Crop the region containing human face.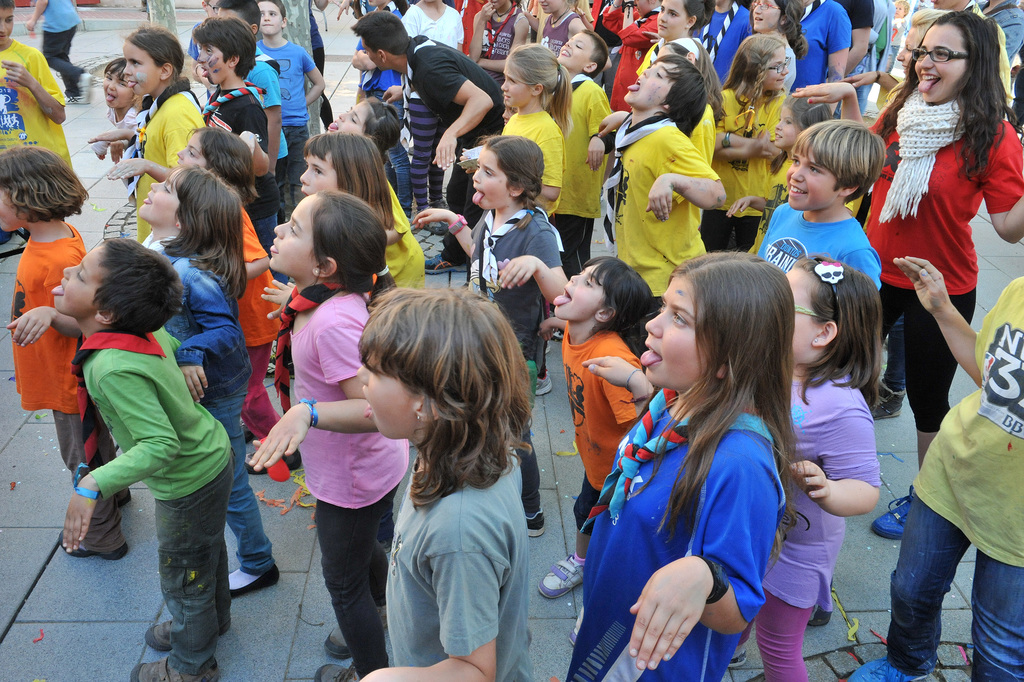
Crop region: bbox=(300, 150, 337, 194).
